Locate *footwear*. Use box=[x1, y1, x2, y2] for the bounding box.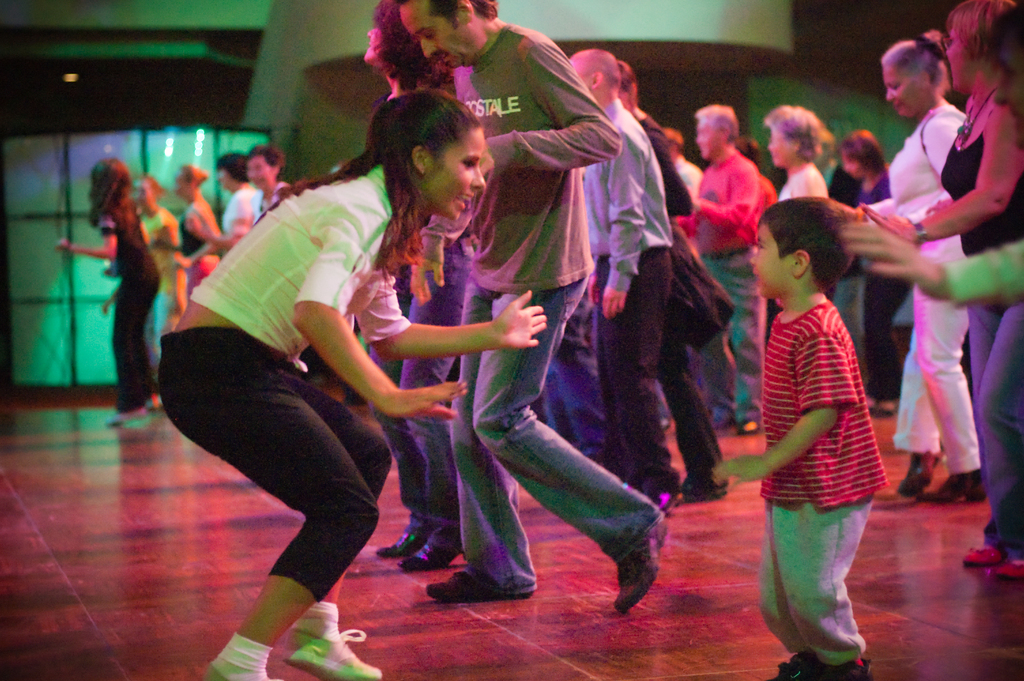
box=[925, 466, 992, 505].
